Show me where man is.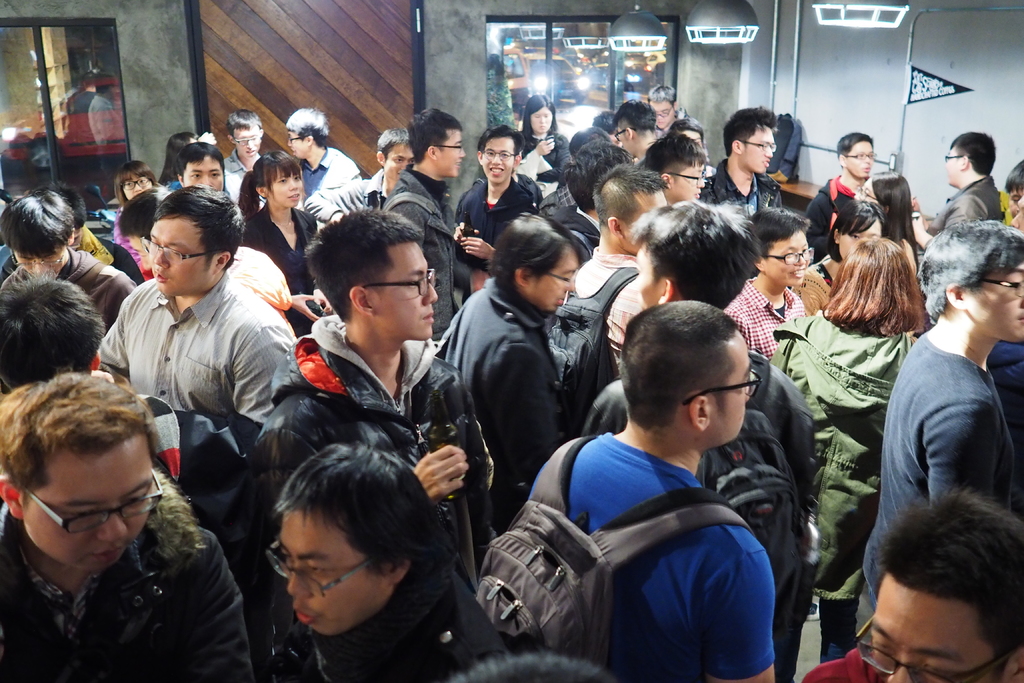
man is at rect(426, 211, 589, 551).
